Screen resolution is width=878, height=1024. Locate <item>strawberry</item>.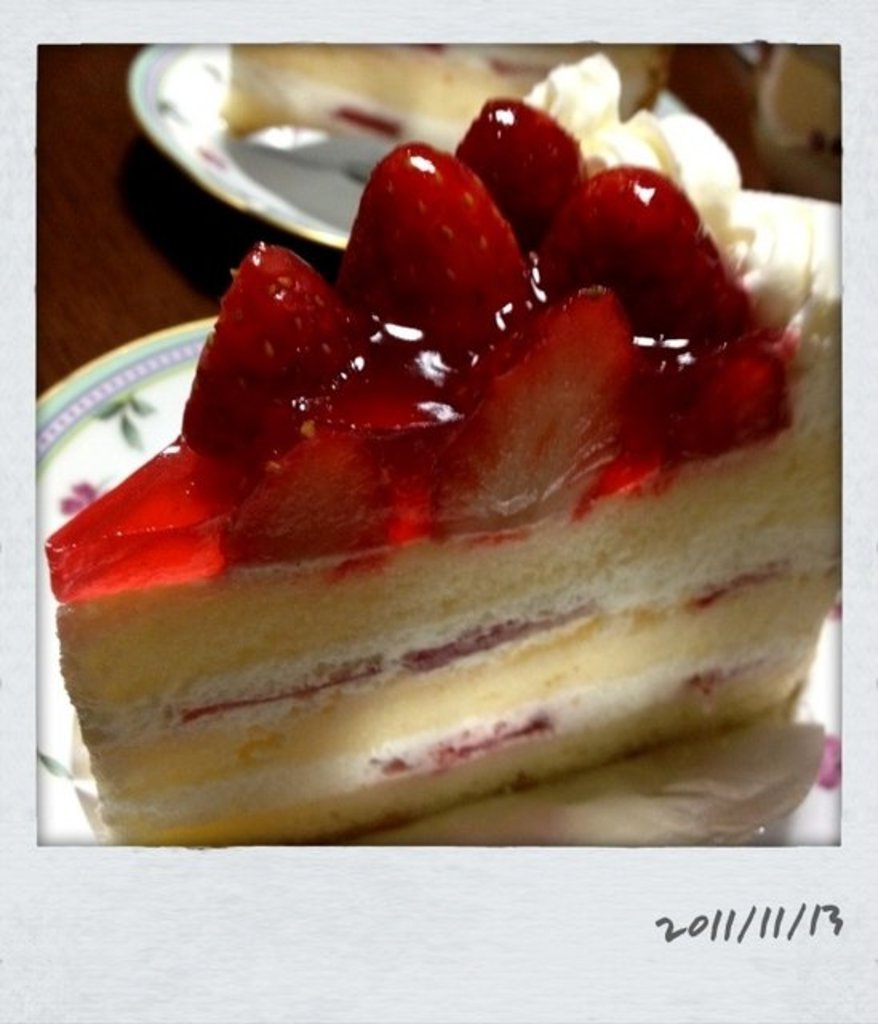
<region>549, 158, 699, 282</region>.
